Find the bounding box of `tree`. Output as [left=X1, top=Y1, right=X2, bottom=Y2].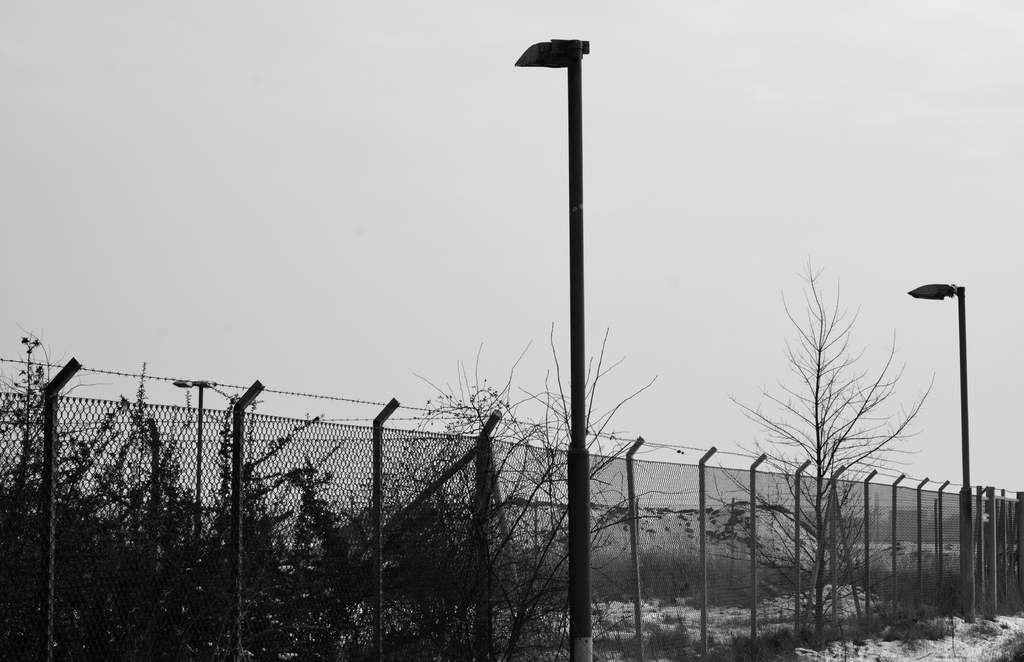
[left=392, top=313, right=693, bottom=661].
